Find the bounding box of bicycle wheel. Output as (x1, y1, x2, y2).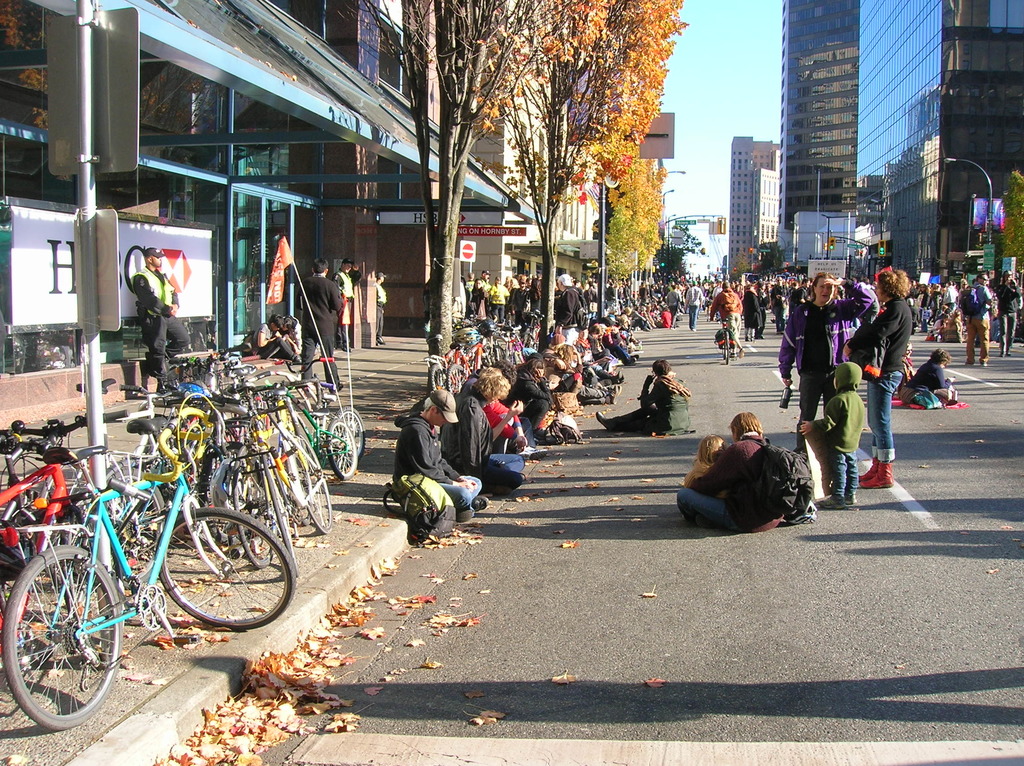
(293, 432, 329, 534).
